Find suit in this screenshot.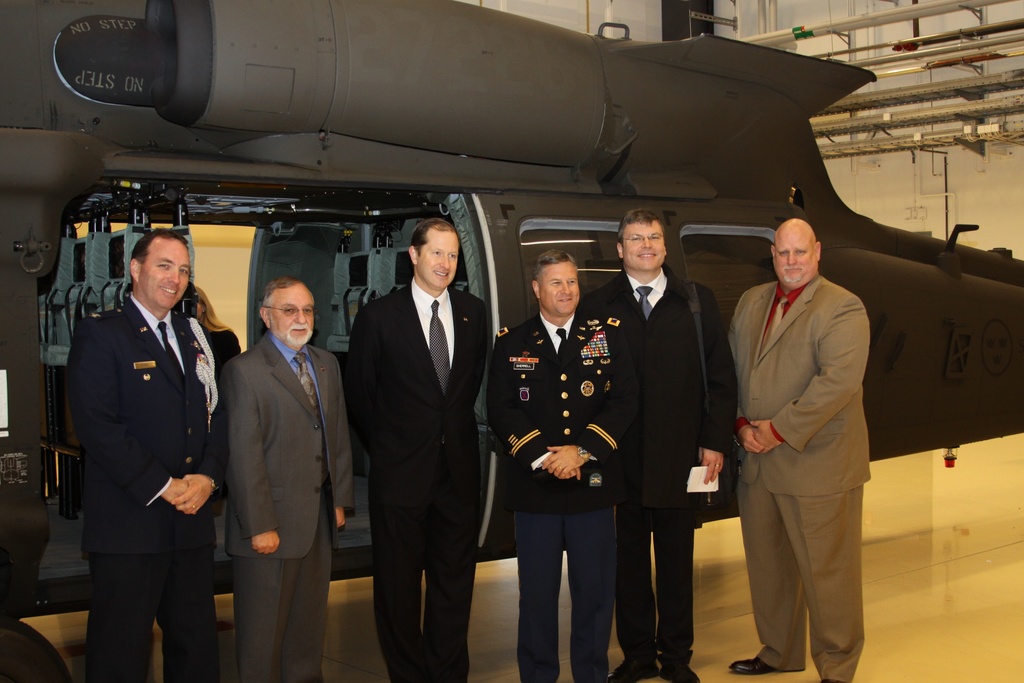
The bounding box for suit is crop(346, 199, 499, 670).
